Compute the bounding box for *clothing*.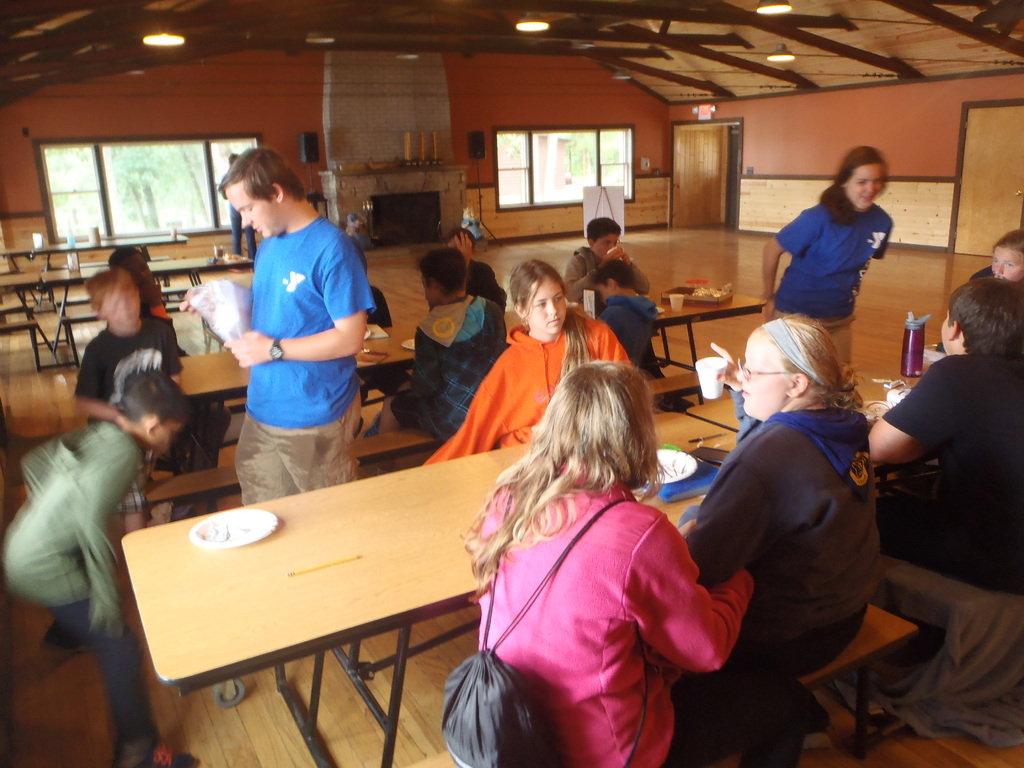
[675, 382, 878, 672].
